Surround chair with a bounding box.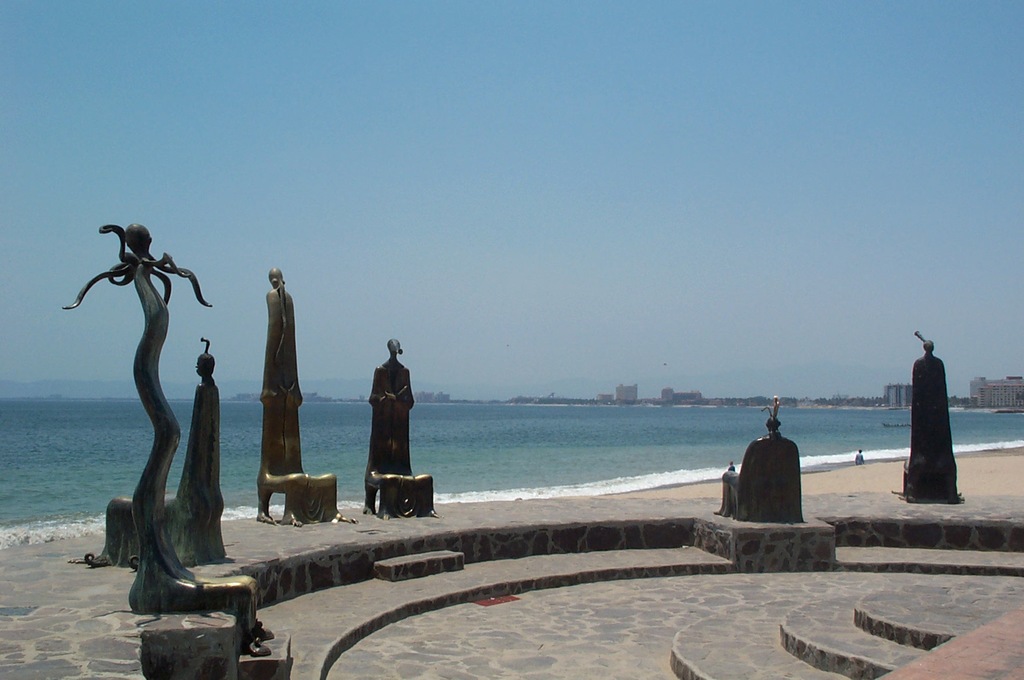
select_region(254, 266, 353, 533).
